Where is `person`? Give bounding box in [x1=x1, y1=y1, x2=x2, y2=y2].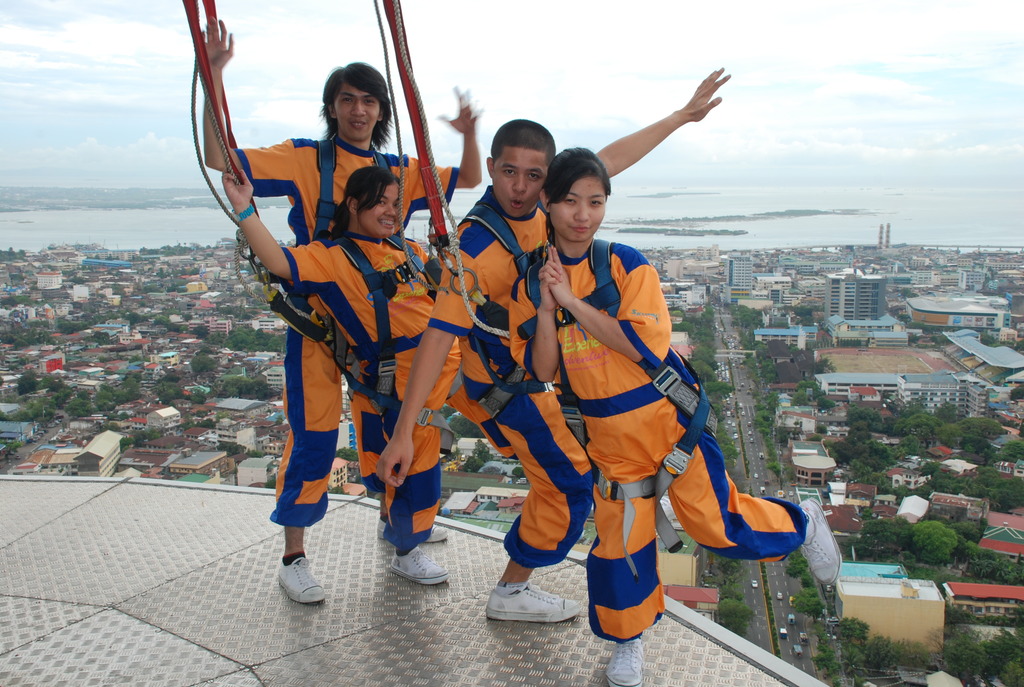
[x1=507, y1=140, x2=843, y2=686].
